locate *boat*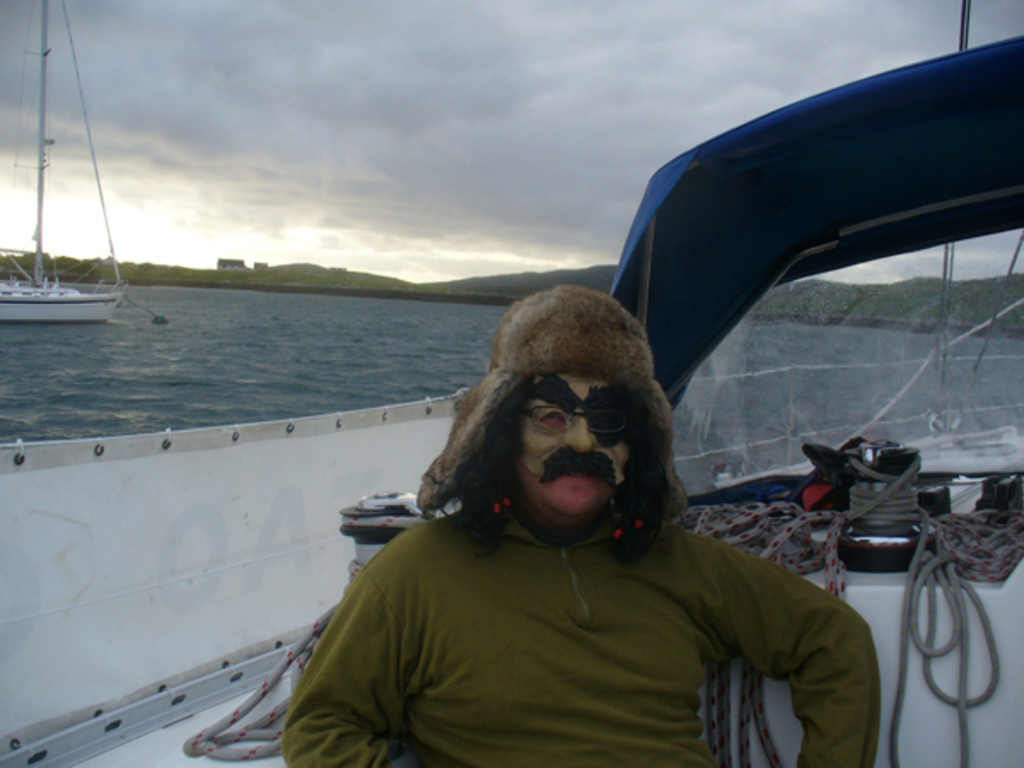
0, 27, 140, 350
